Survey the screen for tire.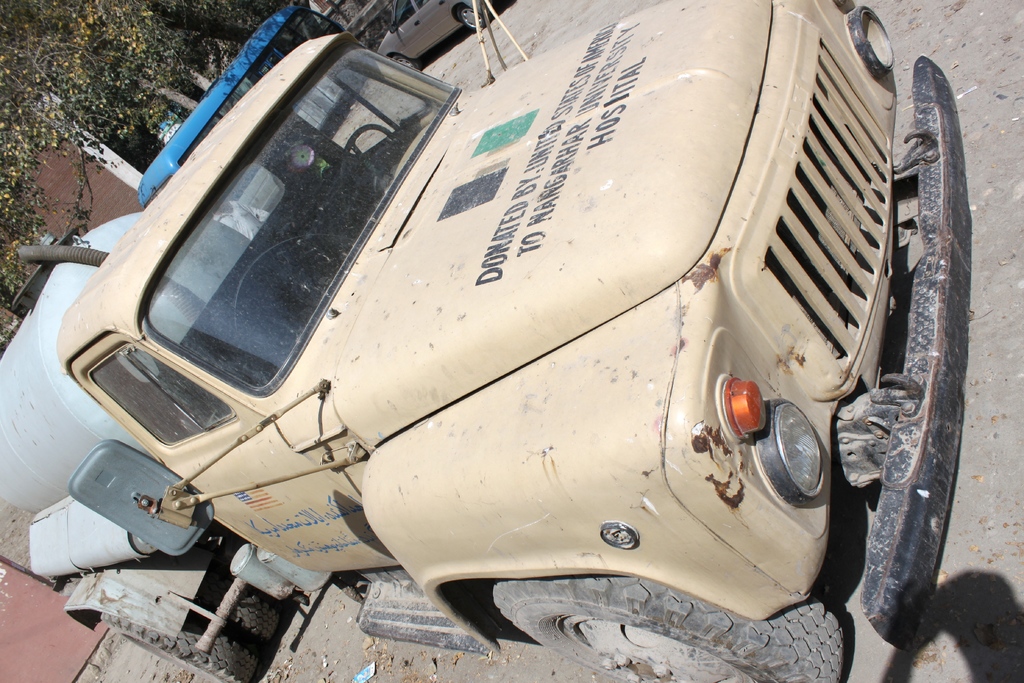
Survey found: box(187, 553, 292, 641).
